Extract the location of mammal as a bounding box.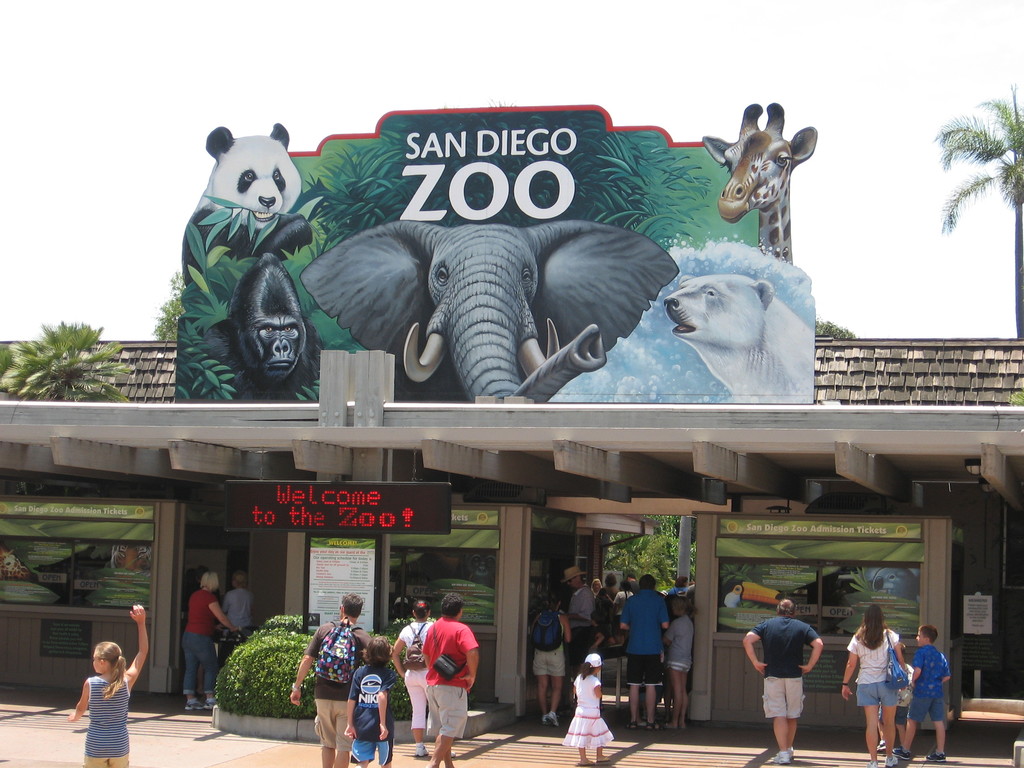
{"x1": 182, "y1": 570, "x2": 240, "y2": 709}.
